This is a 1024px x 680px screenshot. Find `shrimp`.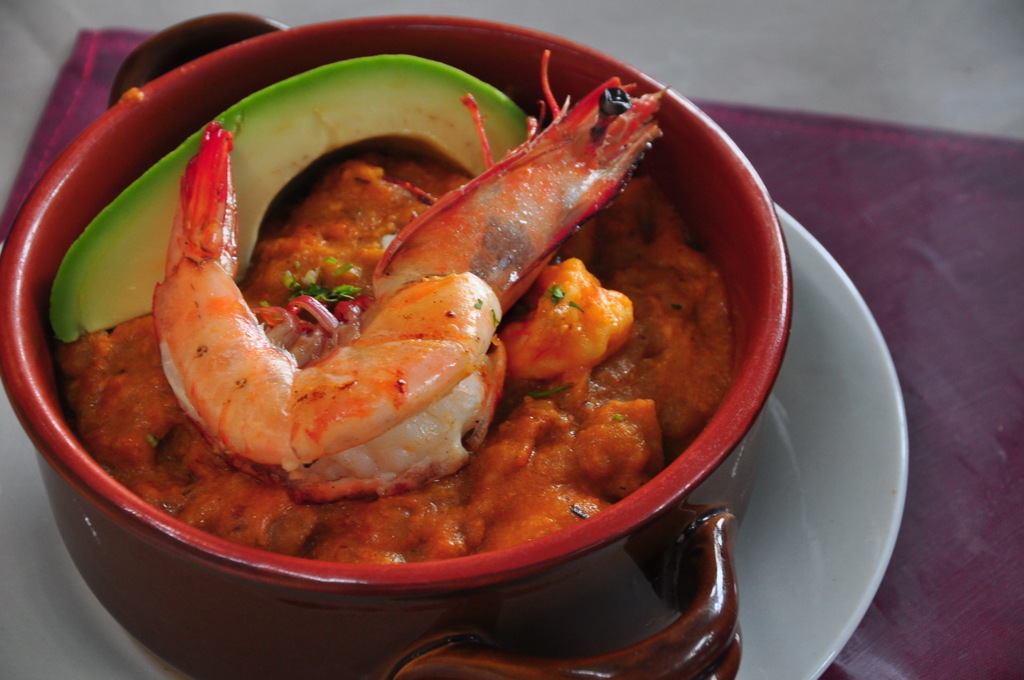
Bounding box: select_region(146, 121, 509, 493).
